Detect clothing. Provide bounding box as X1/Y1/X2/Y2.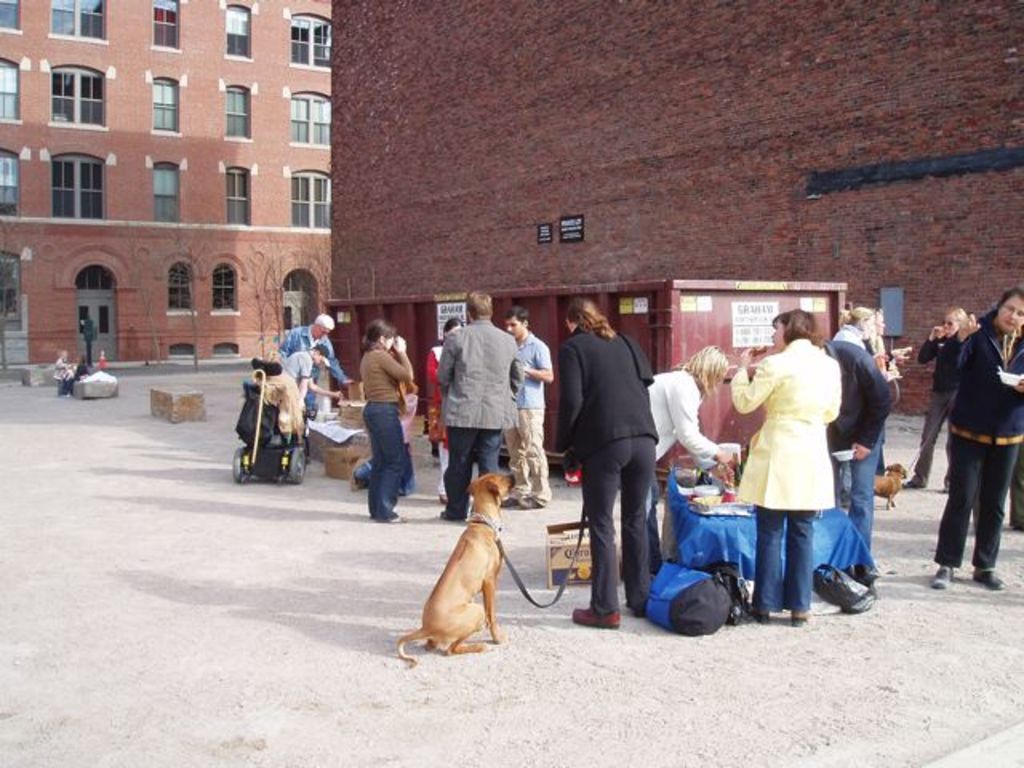
430/312/525/515.
